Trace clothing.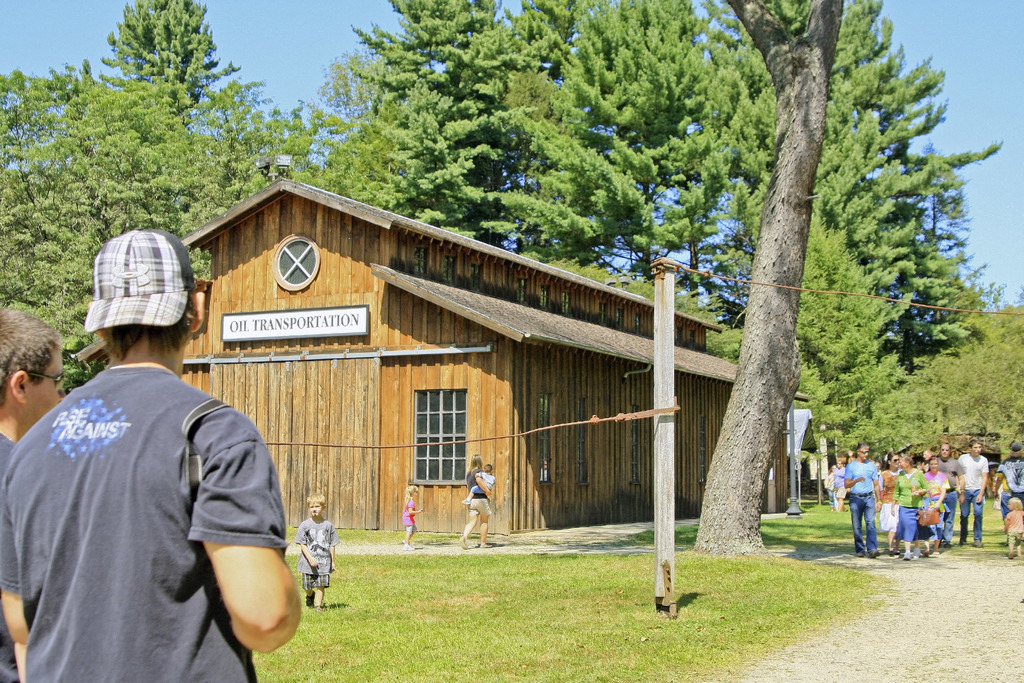
Traced to box(877, 467, 900, 531).
